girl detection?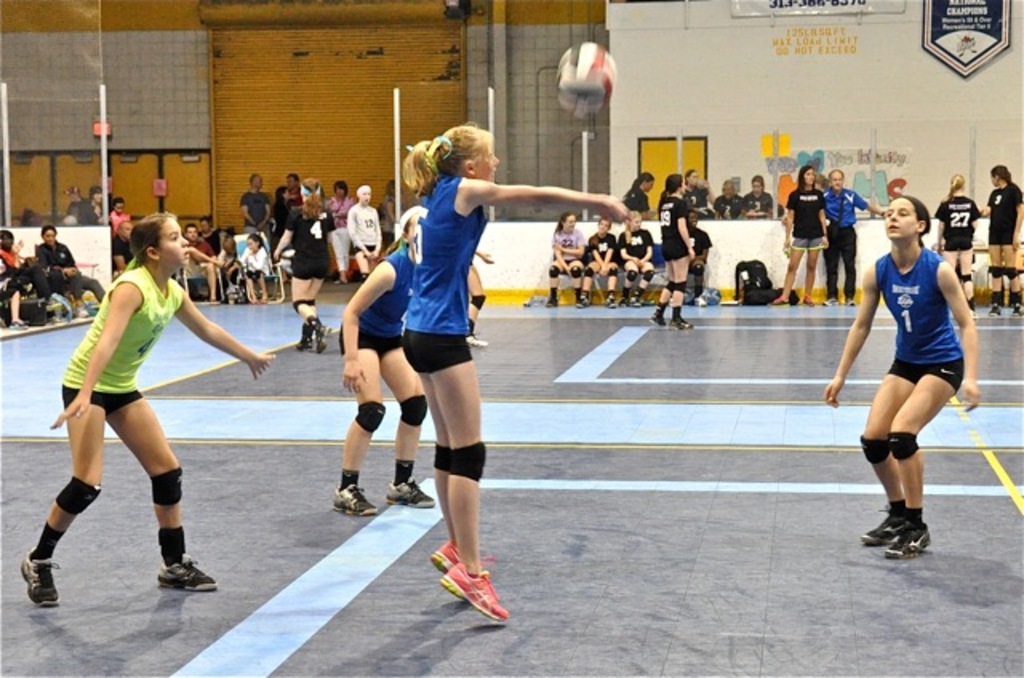
<box>651,158,702,344</box>
